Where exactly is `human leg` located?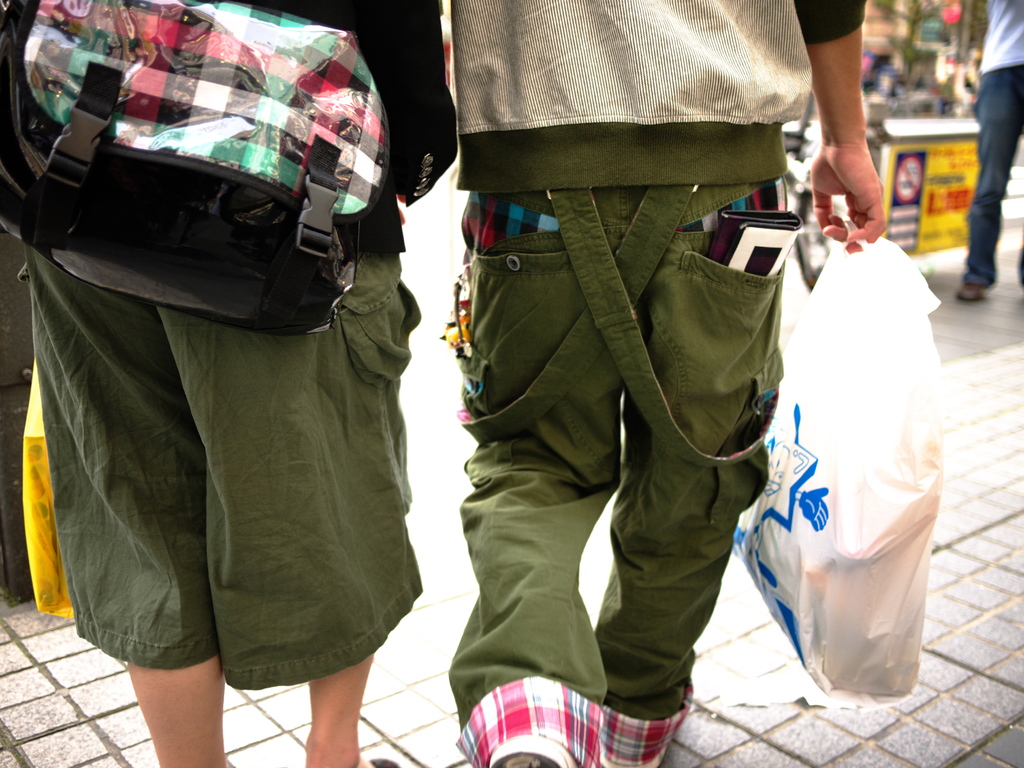
Its bounding box is 593,170,792,767.
